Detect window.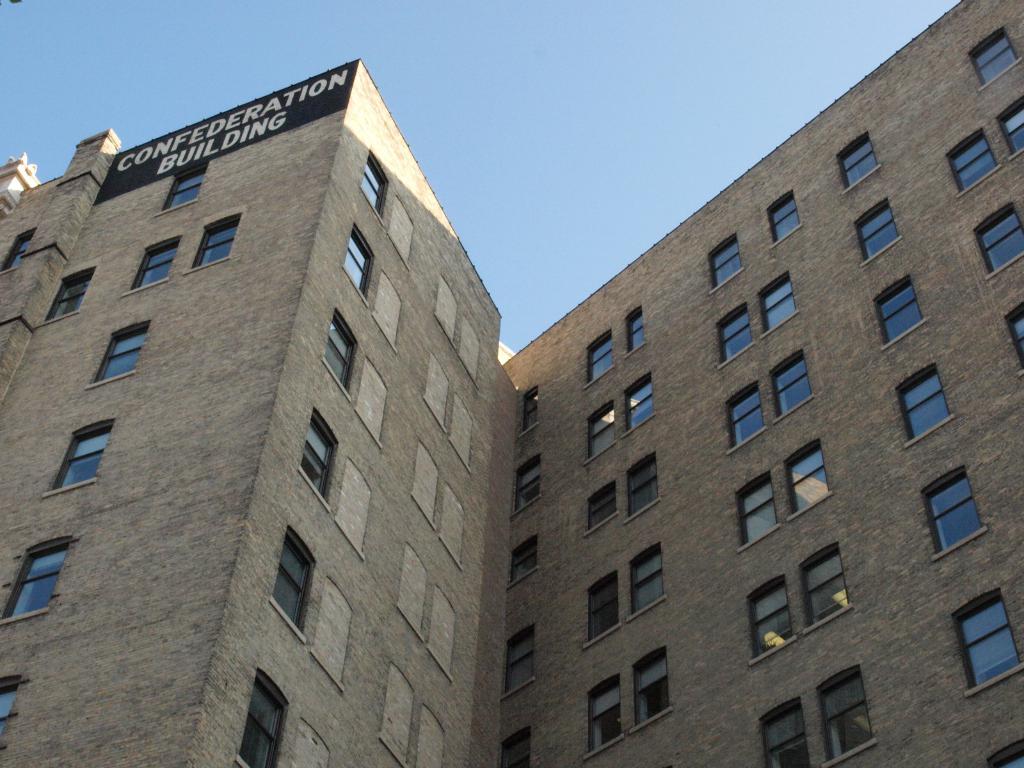
Detected at detection(519, 385, 539, 438).
